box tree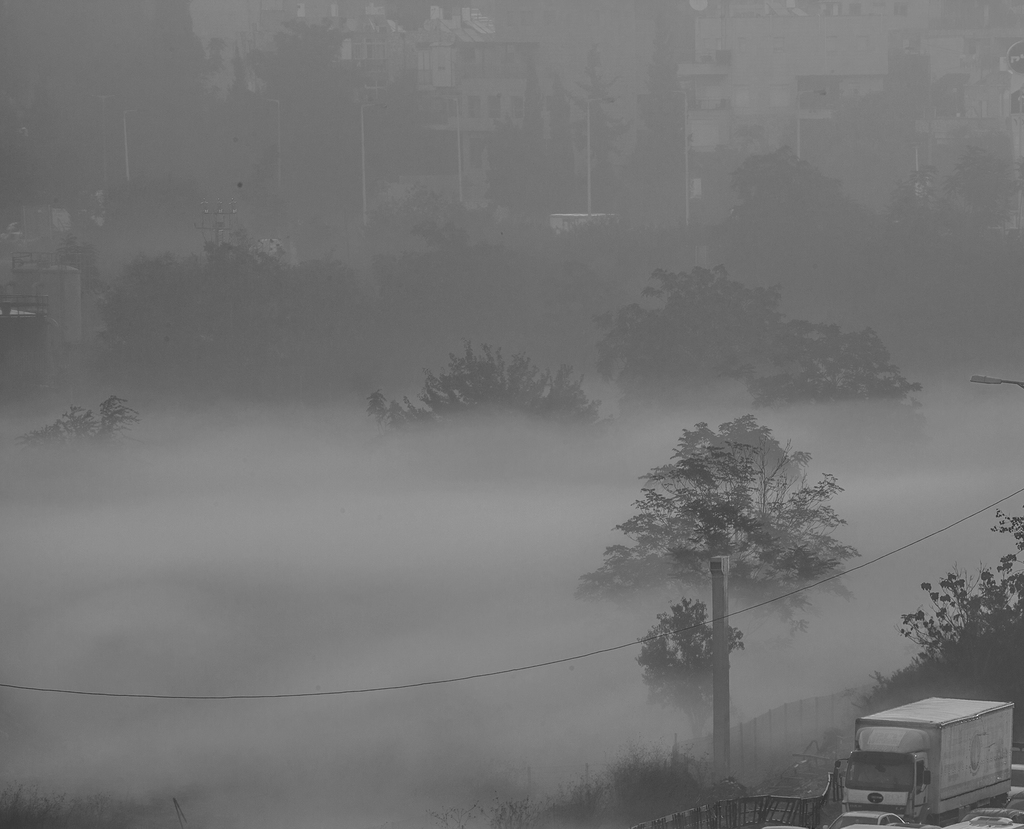
select_region(582, 270, 780, 404)
